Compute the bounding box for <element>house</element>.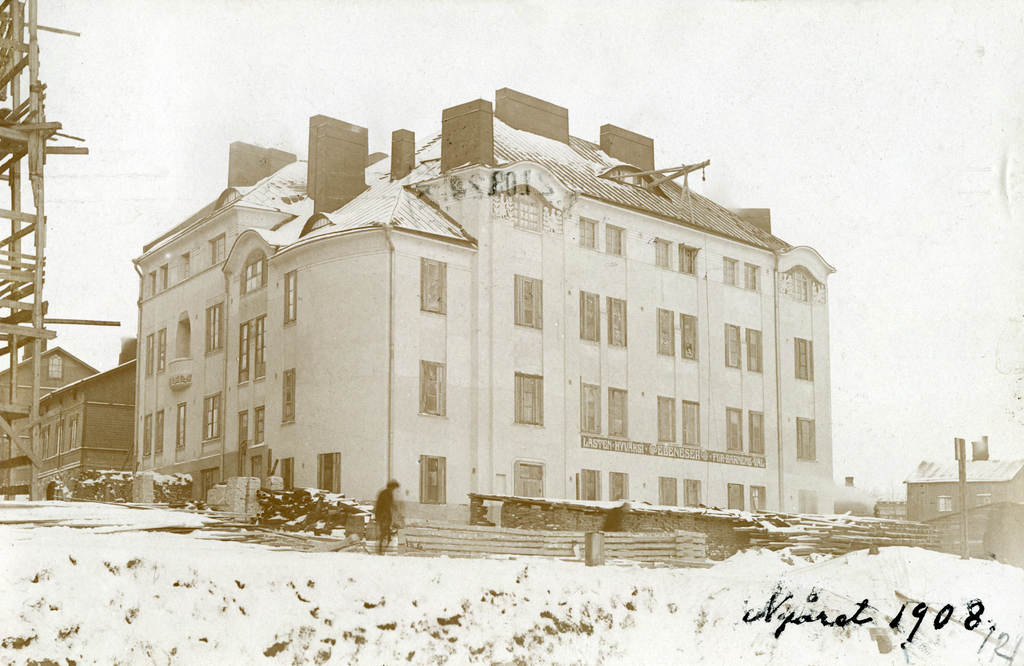
{"x1": 0, "y1": 341, "x2": 138, "y2": 509}.
